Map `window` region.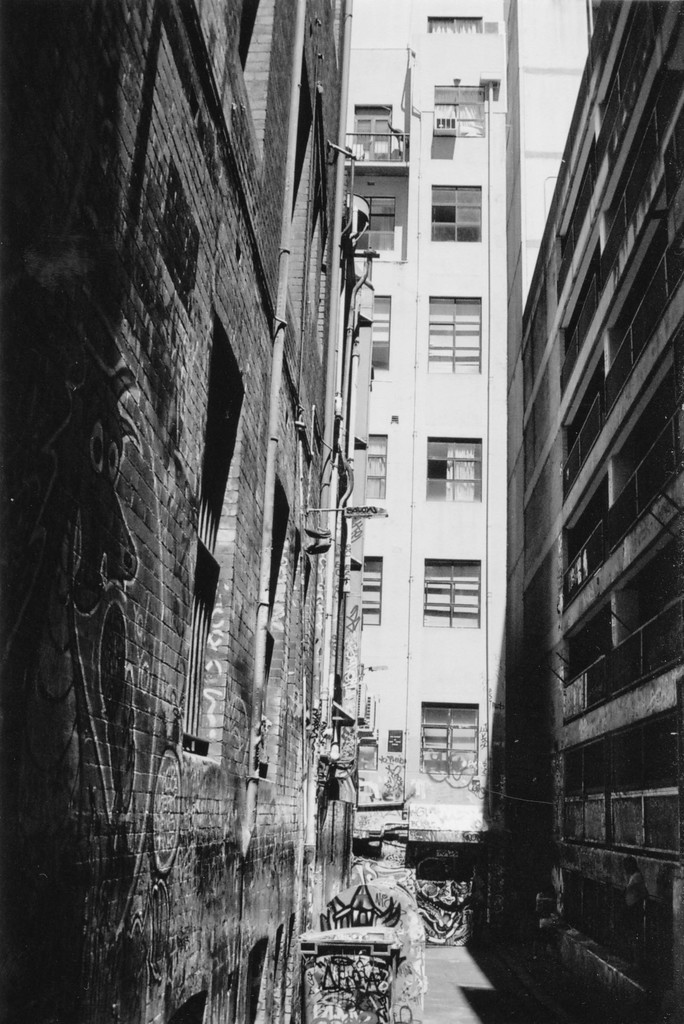
Mapped to [415,168,485,254].
